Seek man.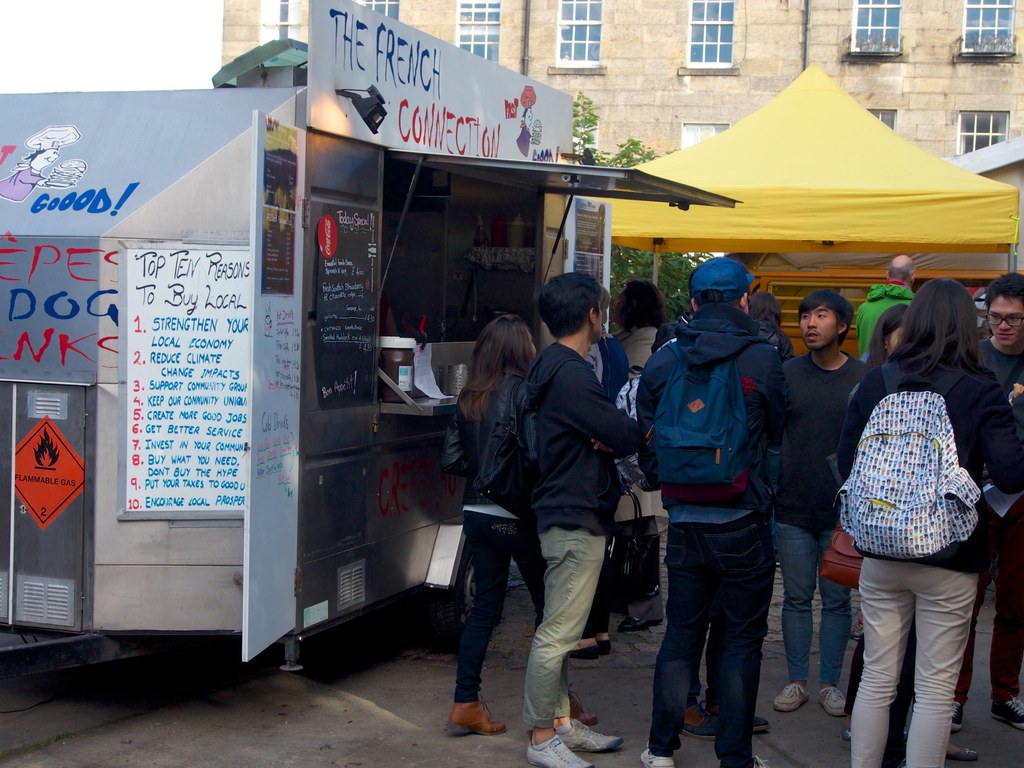
631 243 812 760.
